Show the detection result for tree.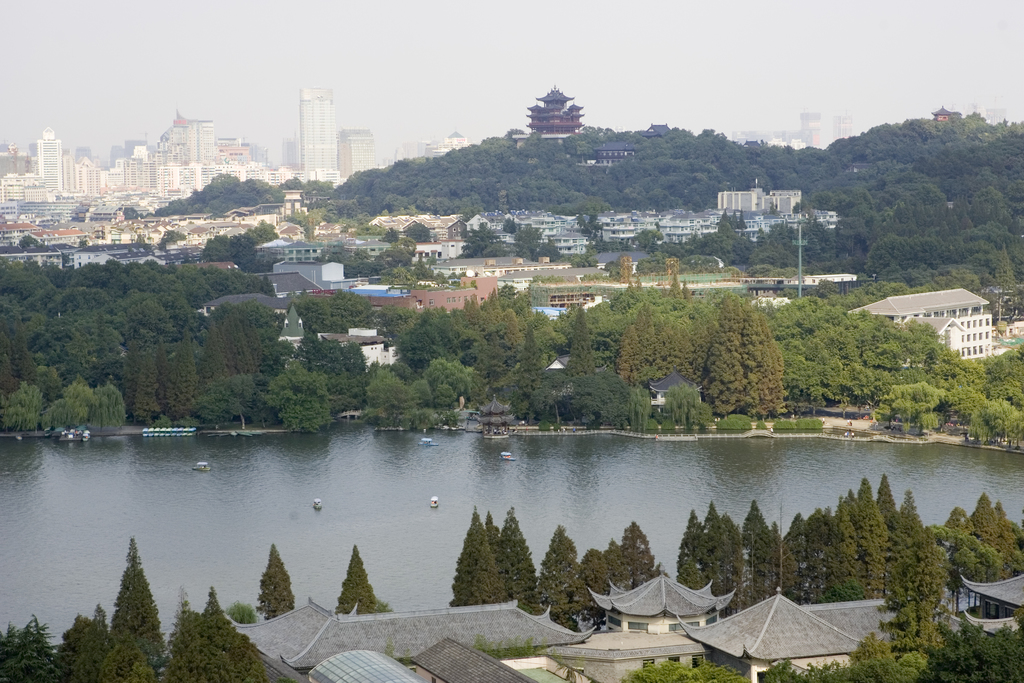
box(391, 306, 460, 372).
